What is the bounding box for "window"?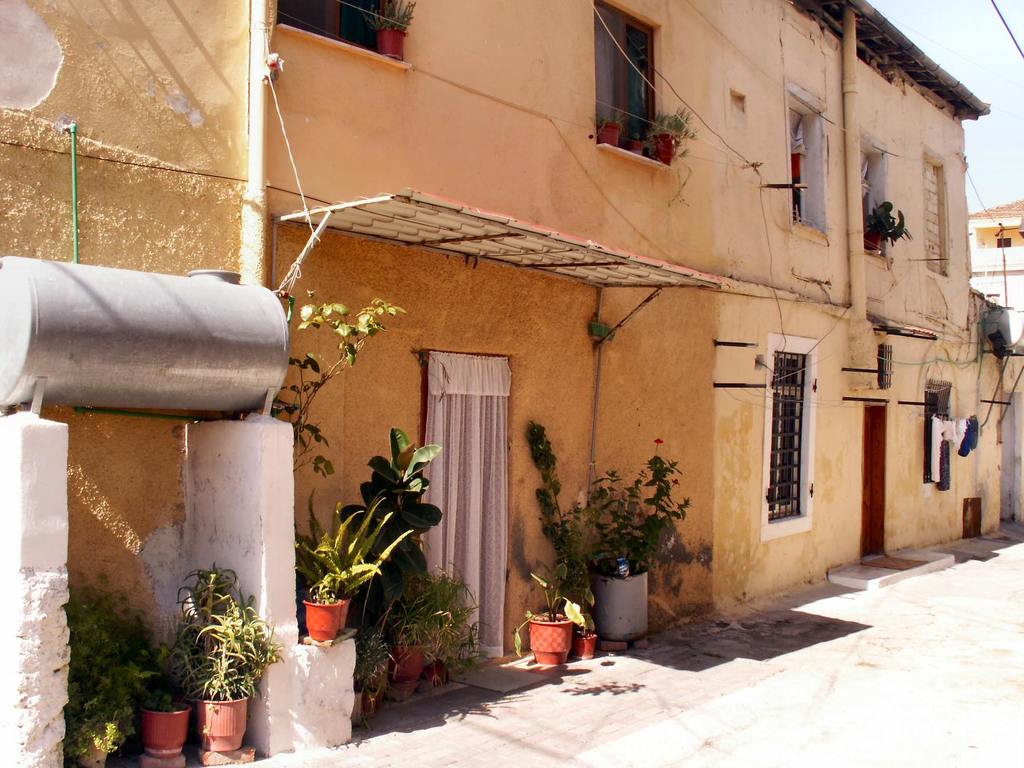
<bbox>785, 92, 830, 235</bbox>.
